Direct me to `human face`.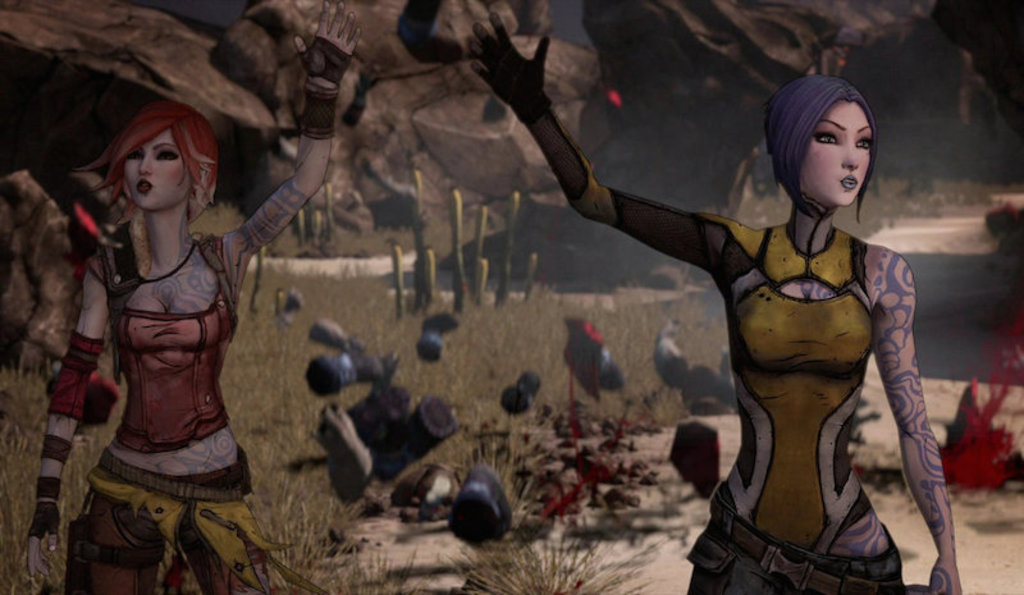
Direction: (801,102,878,209).
